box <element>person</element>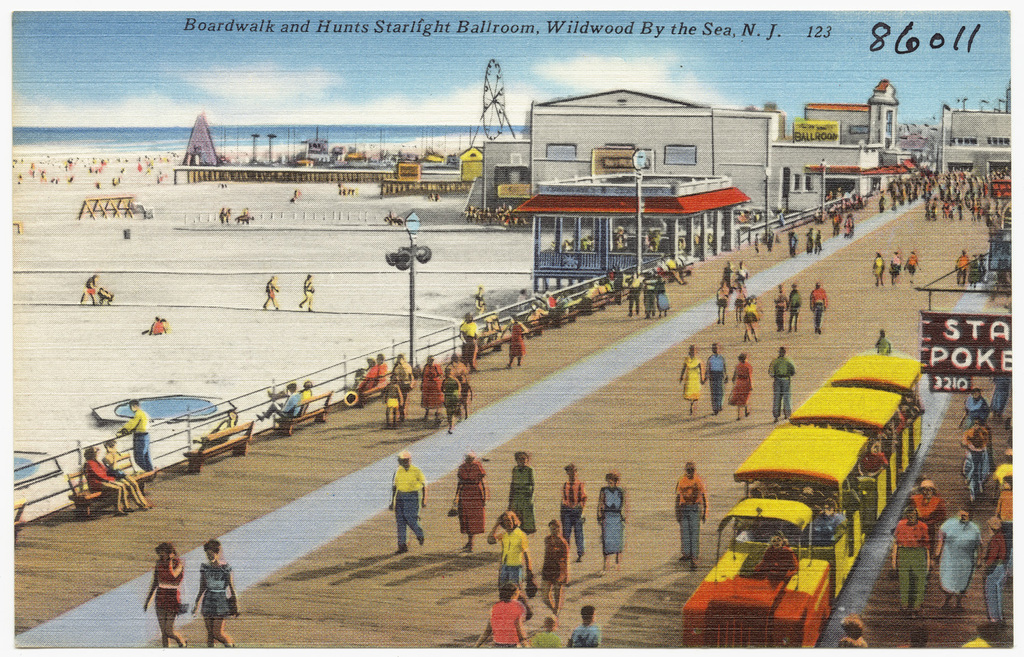
{"left": 733, "top": 349, "right": 754, "bottom": 418}
